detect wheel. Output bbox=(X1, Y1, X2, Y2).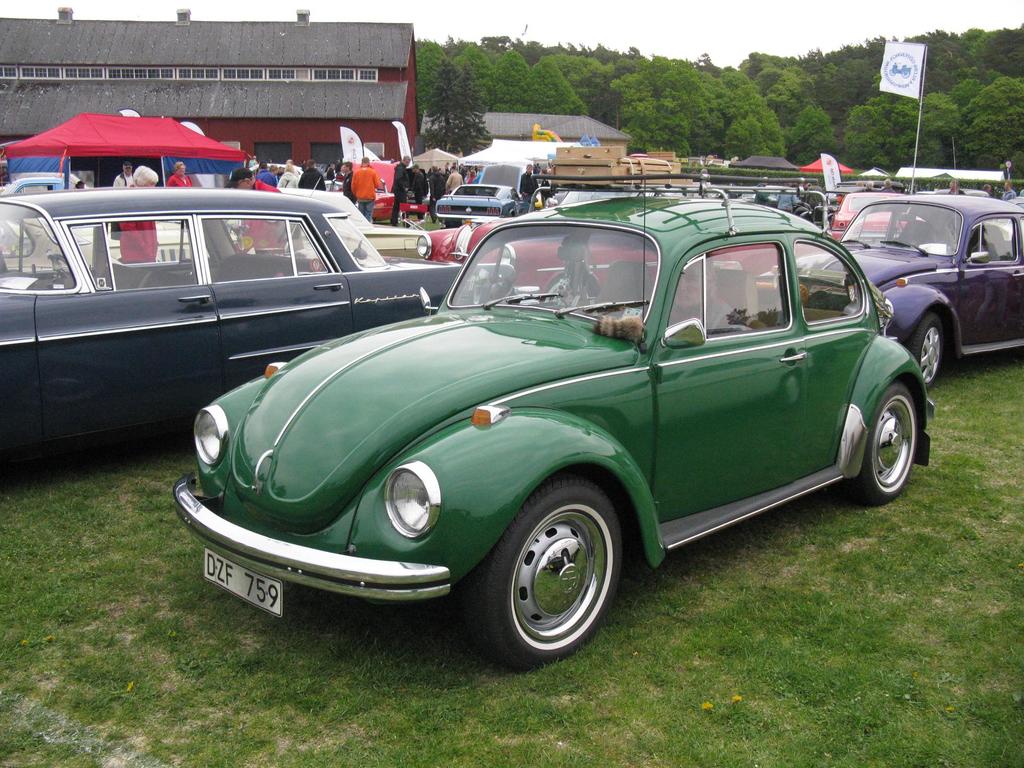
bbox=(447, 224, 460, 230).
